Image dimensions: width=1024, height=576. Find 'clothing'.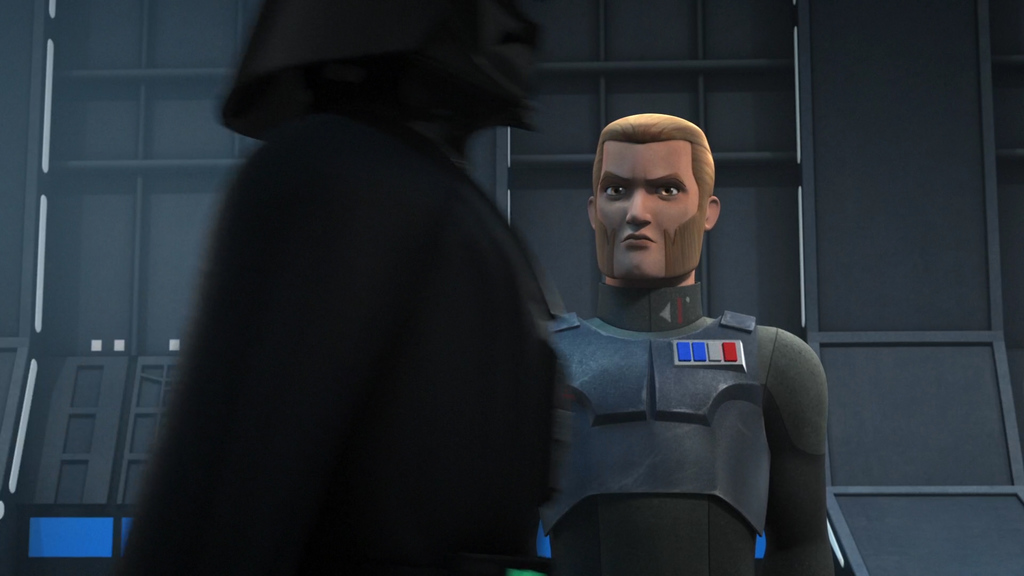
524, 241, 826, 563.
